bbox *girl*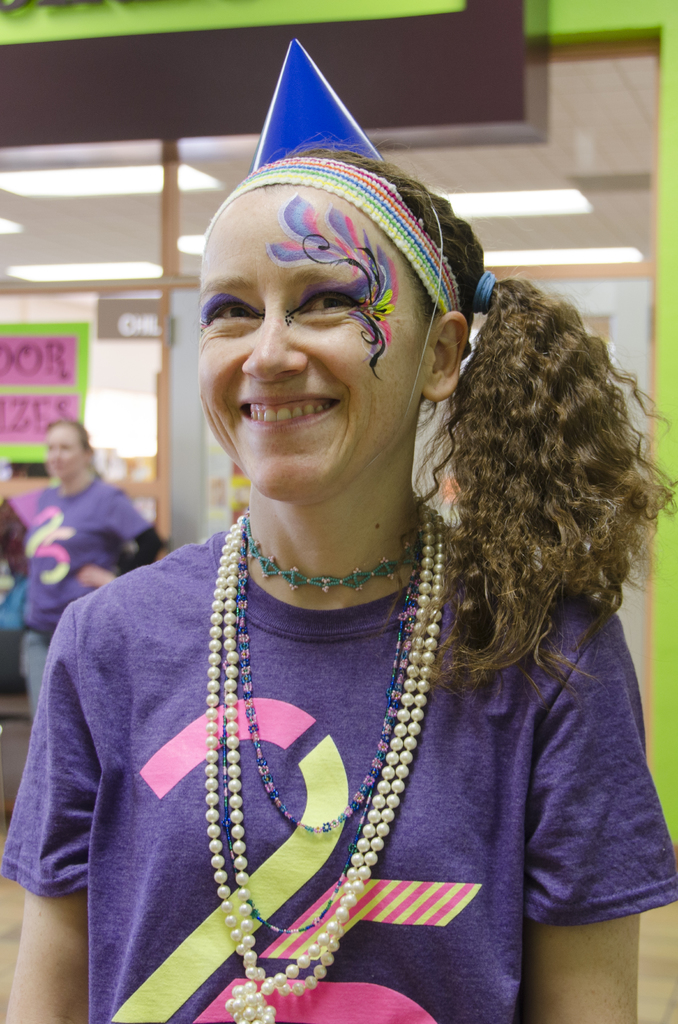
locate(0, 39, 677, 1023)
